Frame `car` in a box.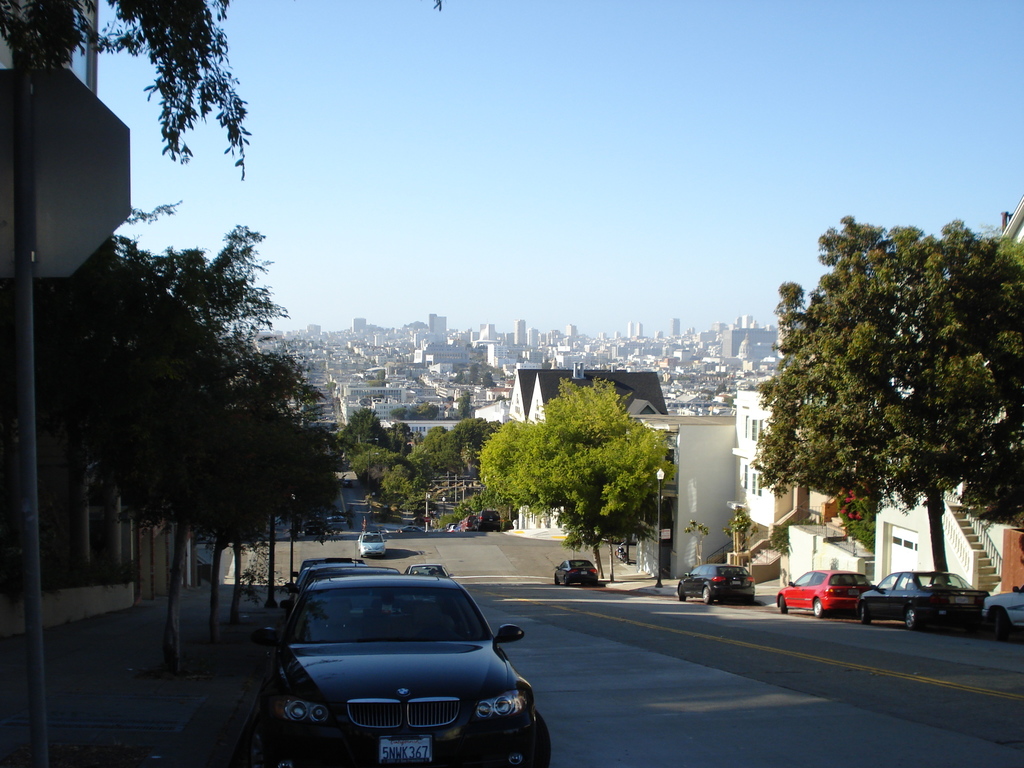
select_region(282, 563, 397, 619).
